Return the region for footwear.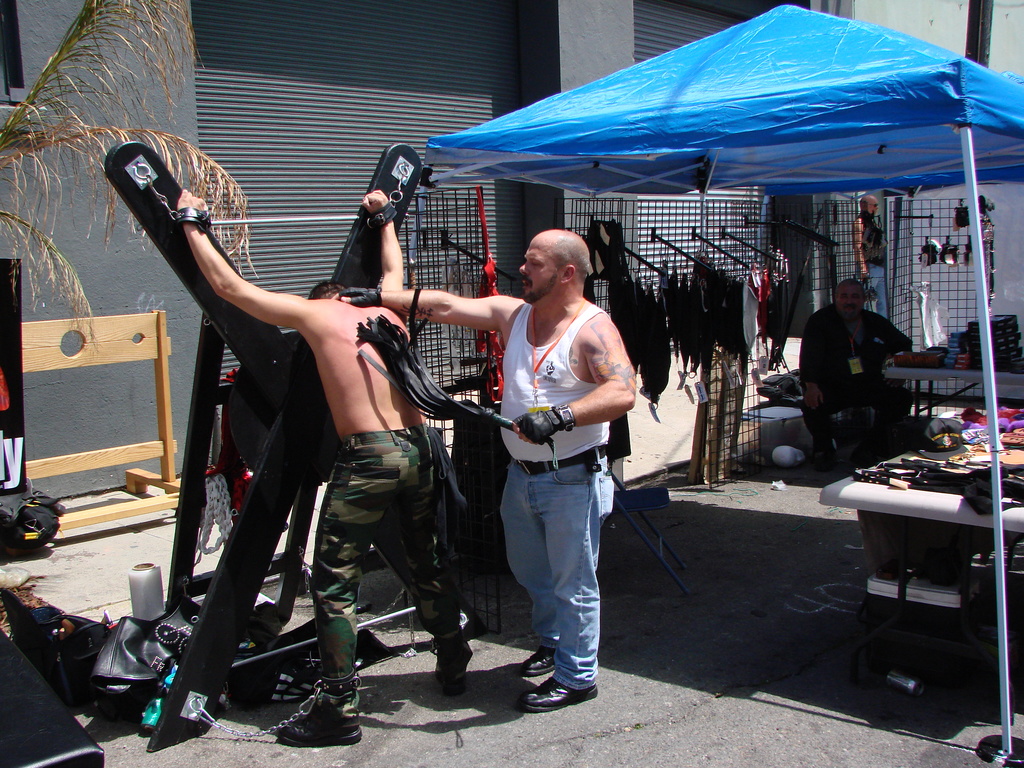
locate(516, 675, 594, 717).
